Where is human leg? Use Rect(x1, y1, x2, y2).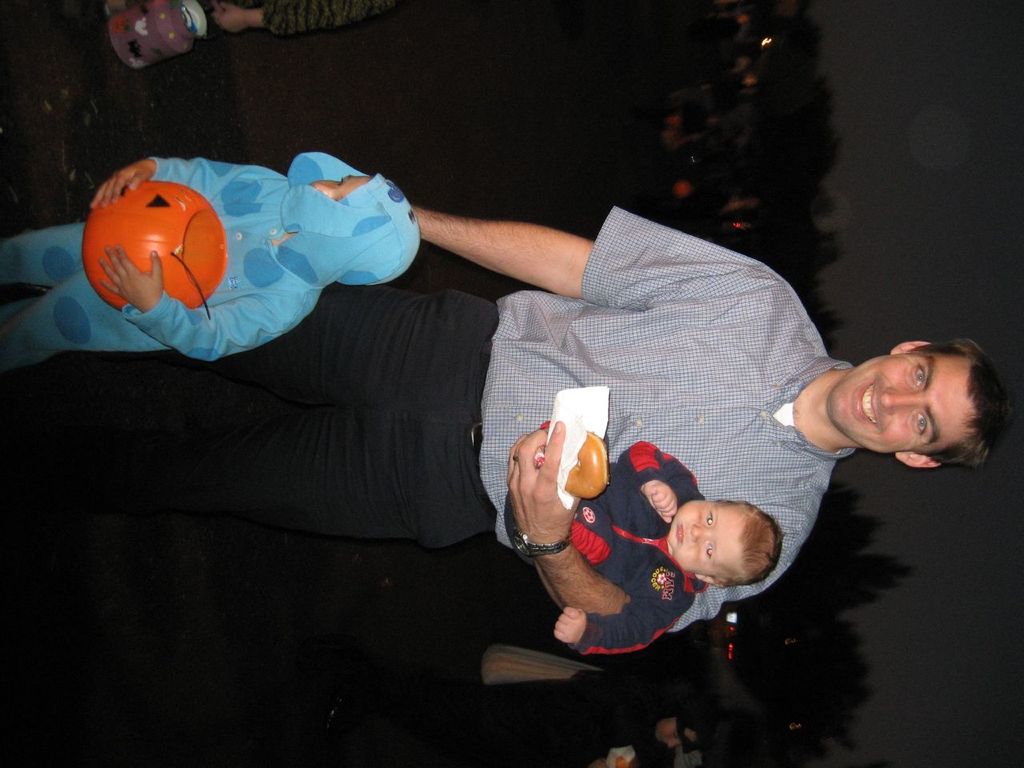
Rect(4, 286, 487, 542).
